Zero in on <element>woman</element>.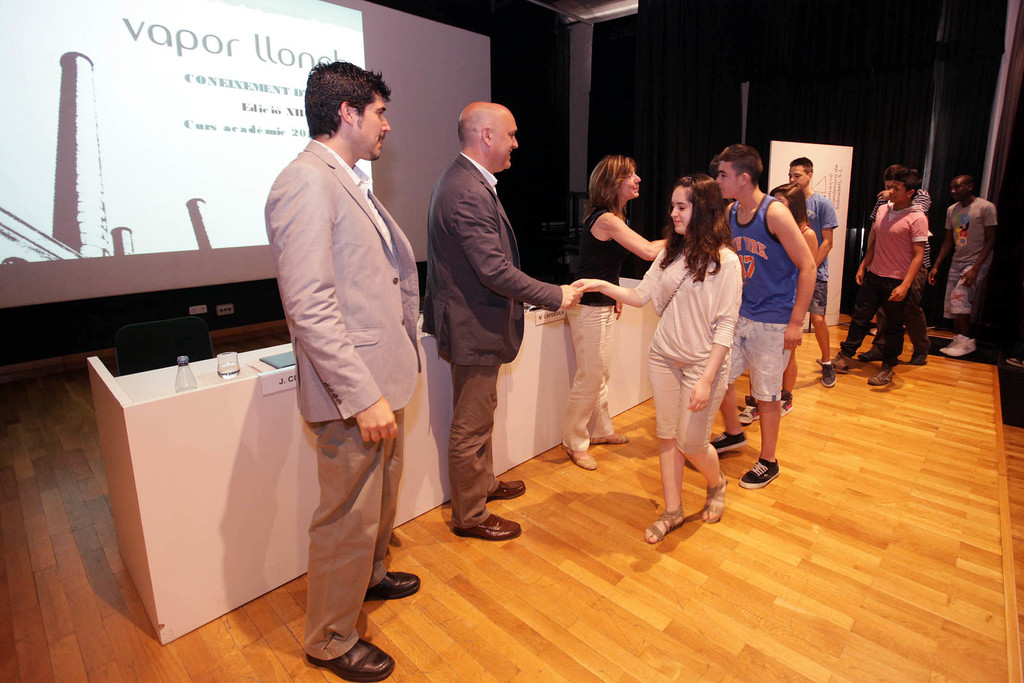
Zeroed in: crop(568, 173, 744, 549).
